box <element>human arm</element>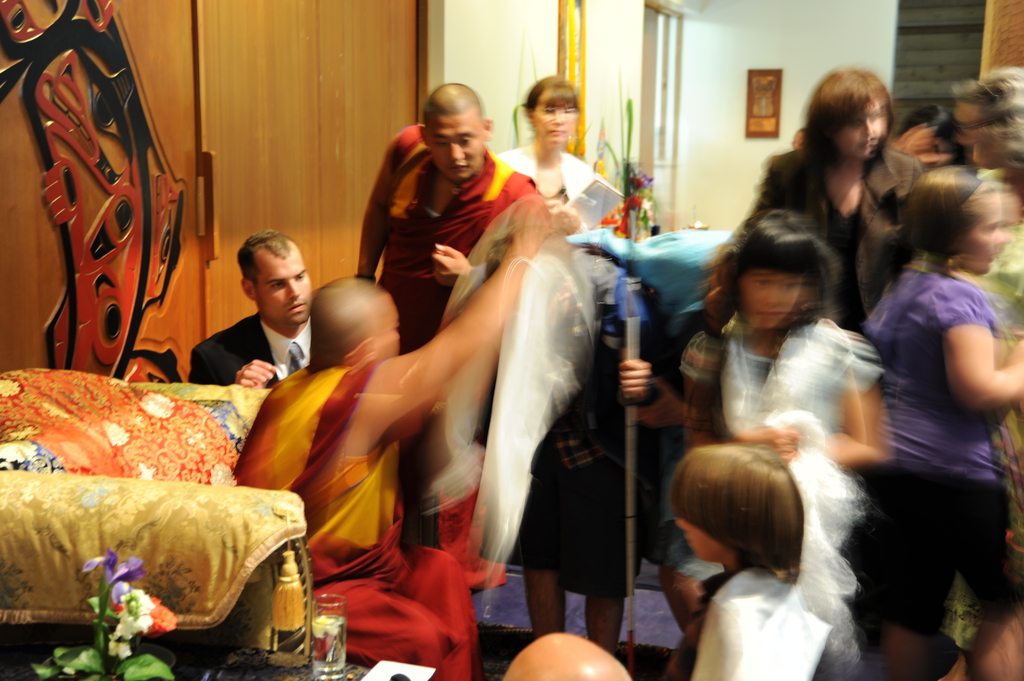
190, 338, 278, 388
